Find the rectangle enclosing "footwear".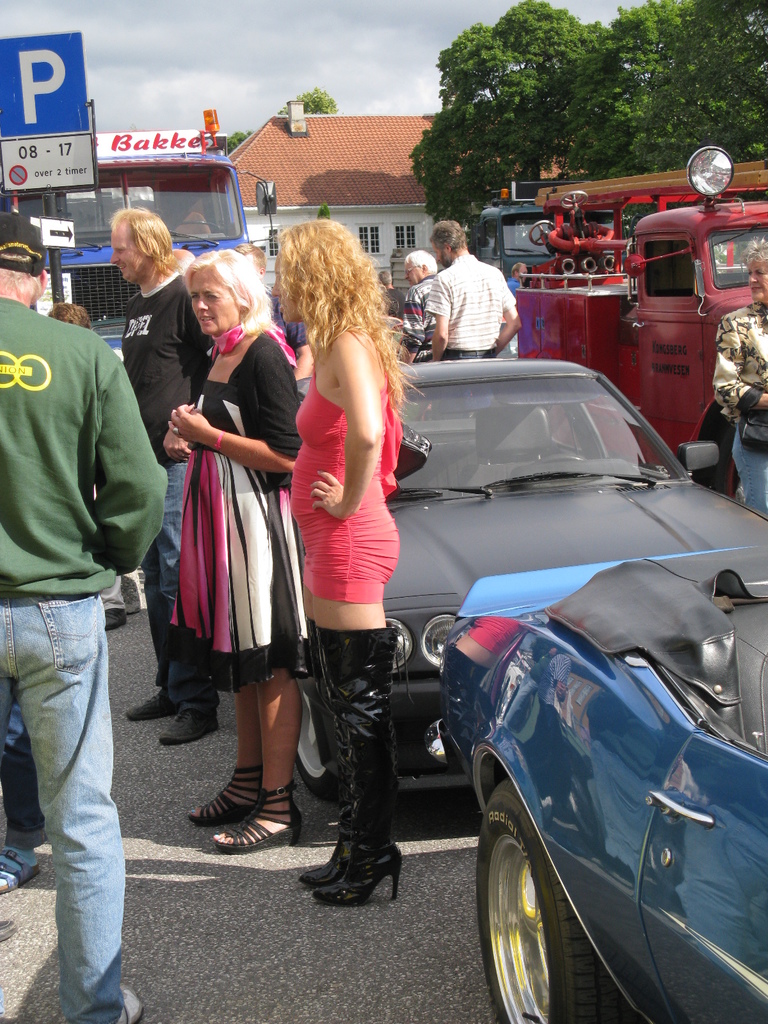
detection(124, 685, 177, 722).
